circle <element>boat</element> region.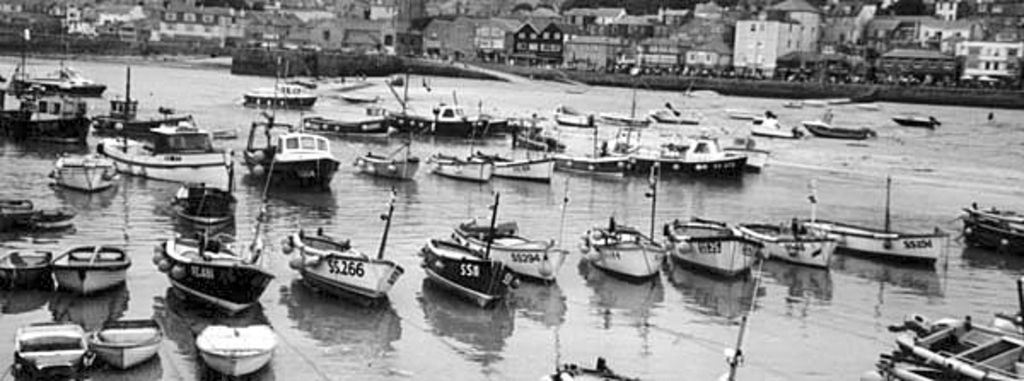
Region: 724, 140, 765, 173.
